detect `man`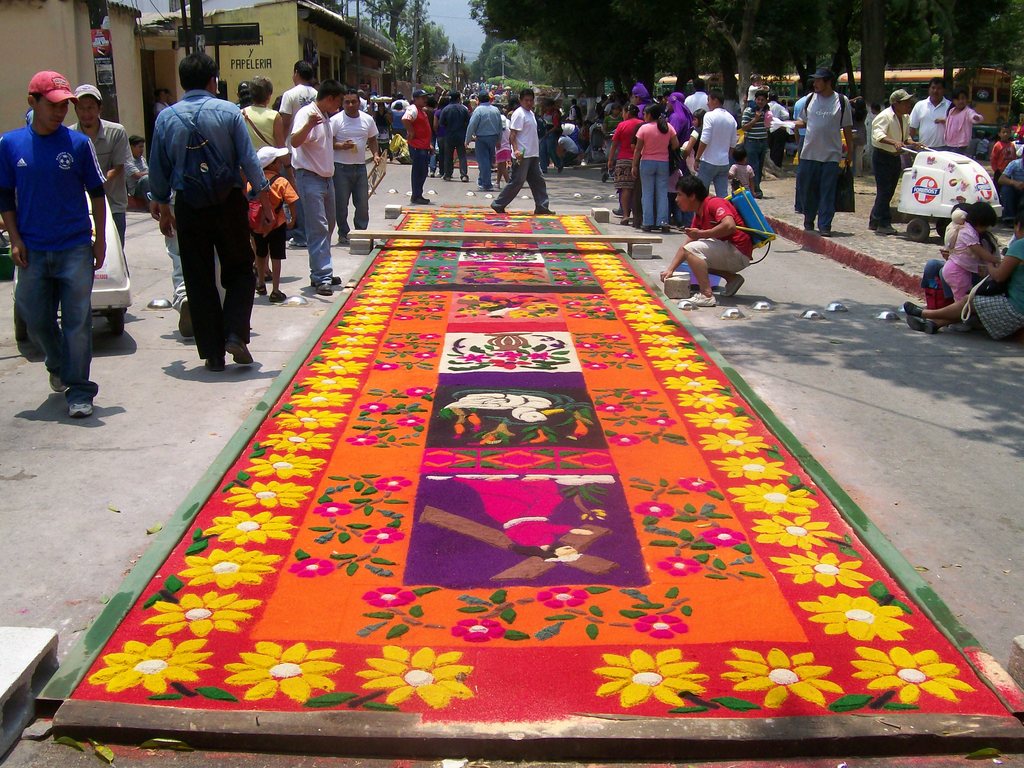
crop(655, 176, 754, 304)
